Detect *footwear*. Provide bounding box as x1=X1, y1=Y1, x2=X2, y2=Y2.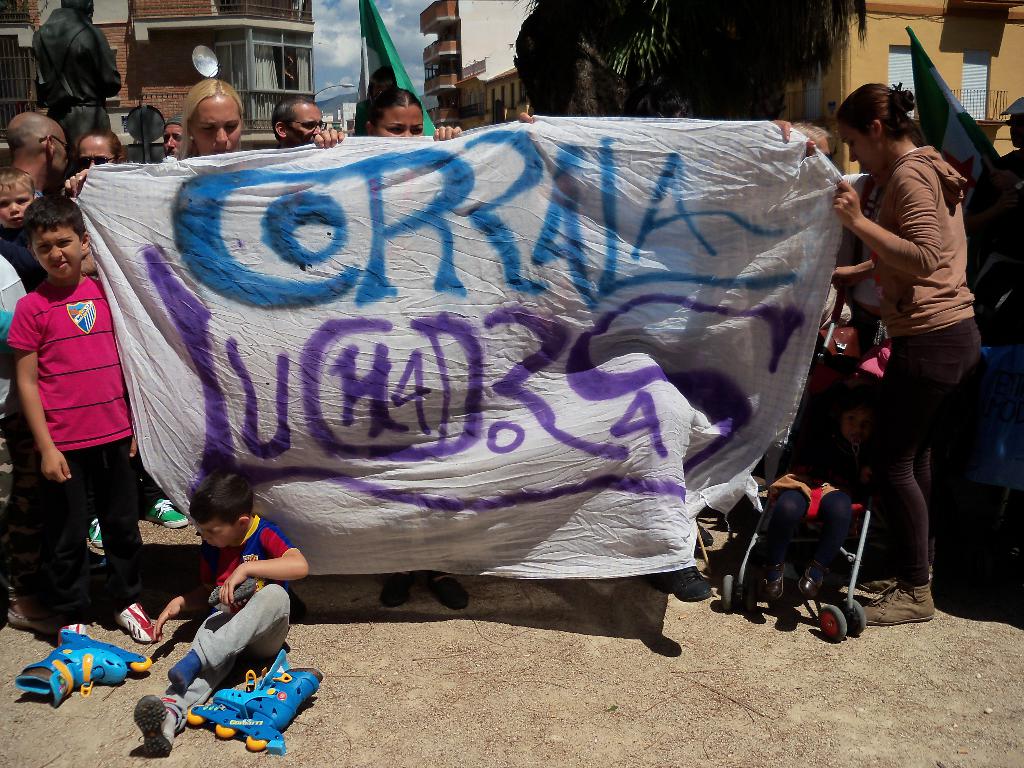
x1=210, y1=671, x2=321, y2=732.
